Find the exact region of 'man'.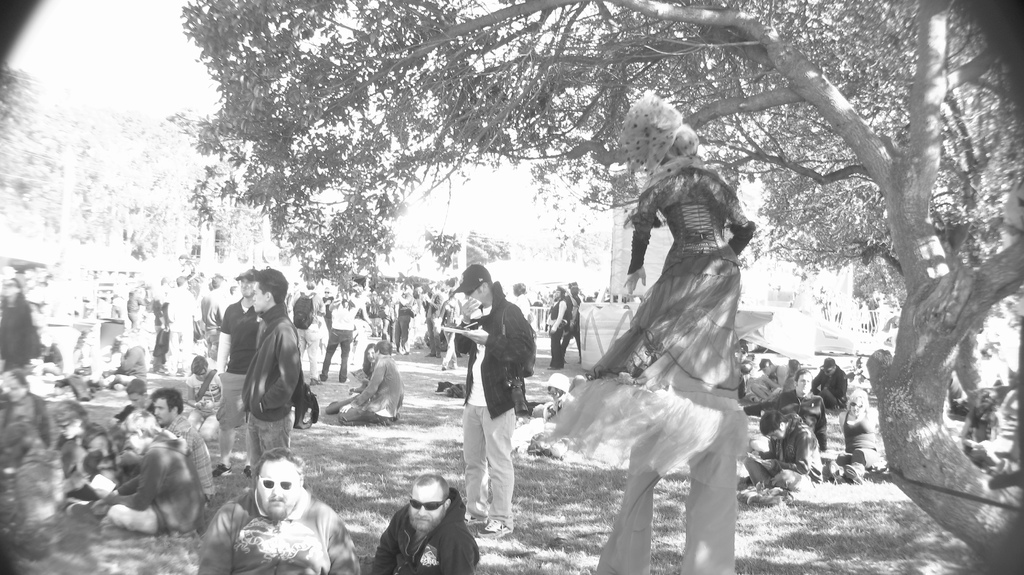
Exact region: [813, 356, 850, 409].
